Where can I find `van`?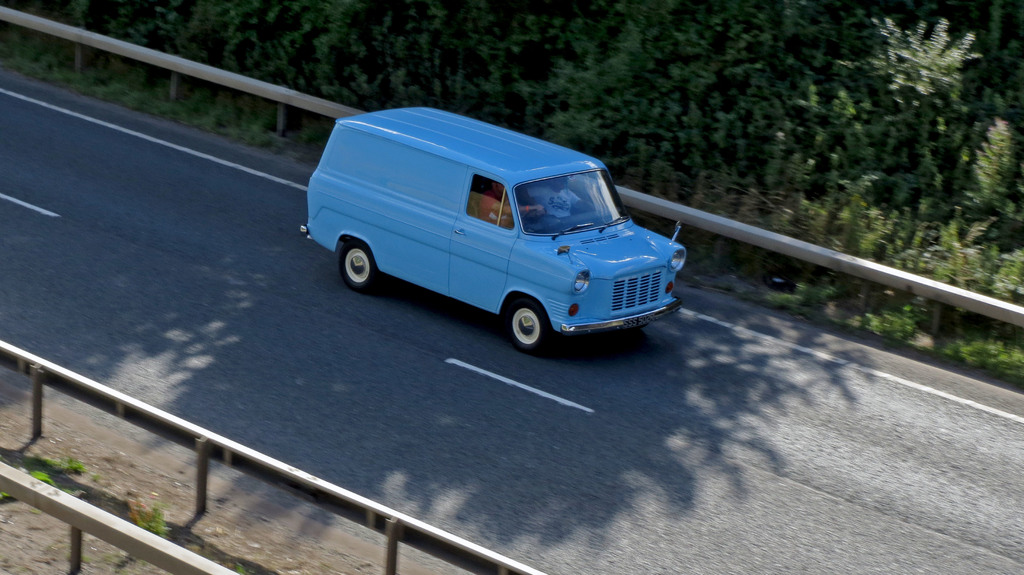
You can find it at region(301, 104, 687, 358).
